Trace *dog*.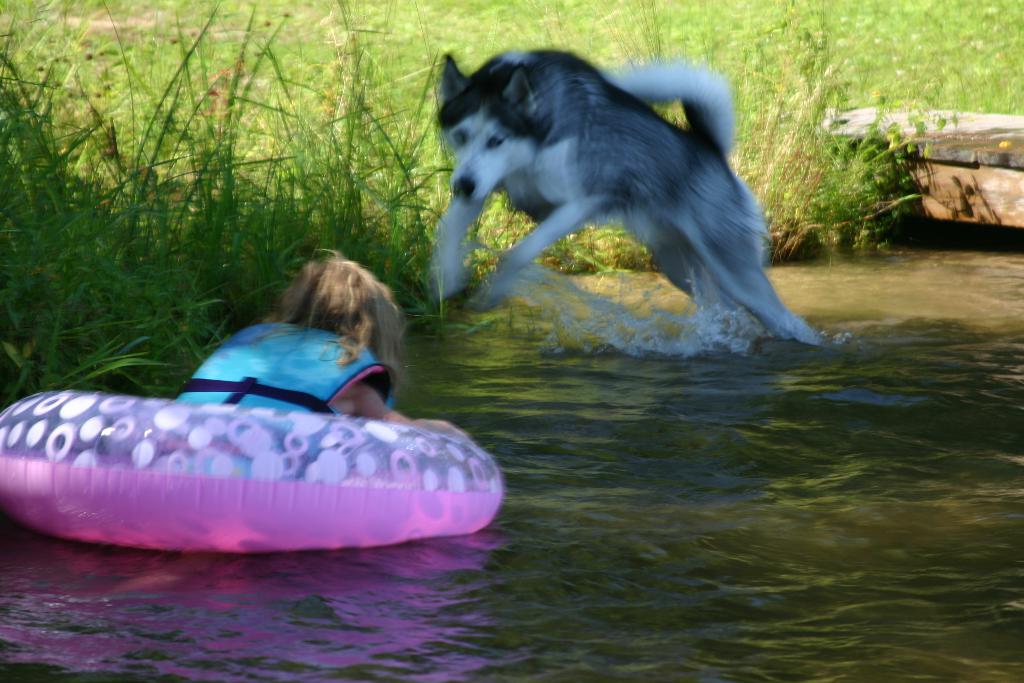
Traced to locate(442, 47, 808, 347).
